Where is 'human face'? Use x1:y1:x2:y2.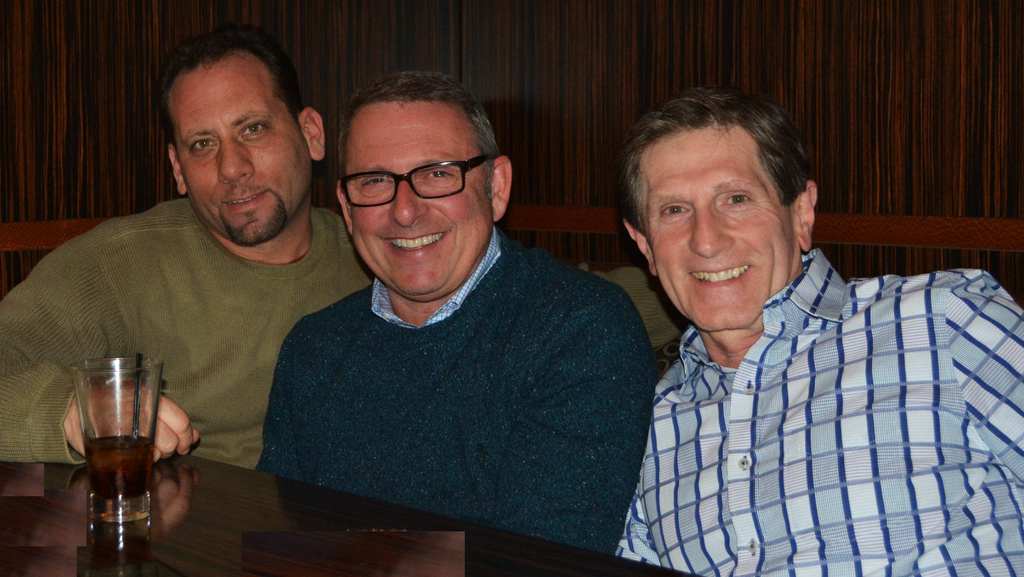
168:60:314:245.
